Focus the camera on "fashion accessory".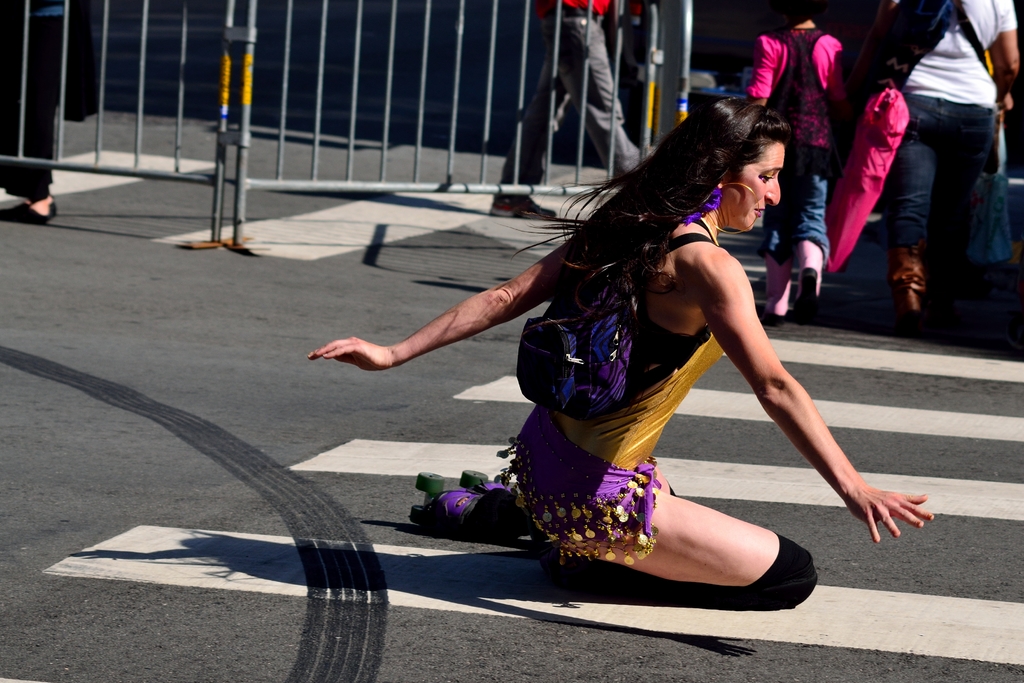
Focus region: x1=559 y1=9 x2=600 y2=26.
